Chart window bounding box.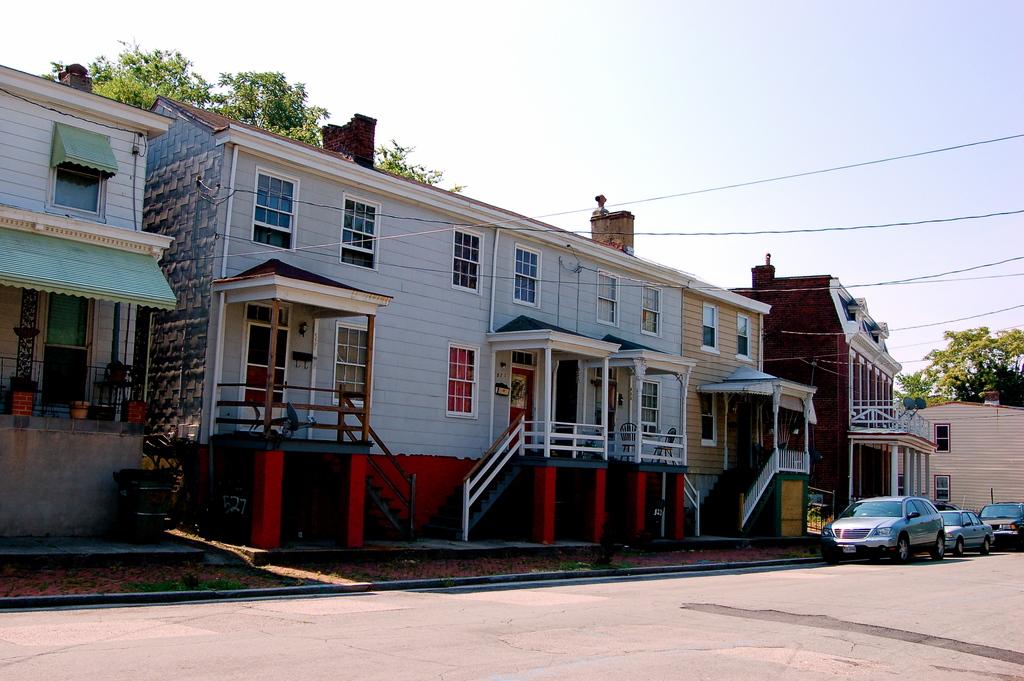
Charted: (left=701, top=391, right=718, bottom=444).
